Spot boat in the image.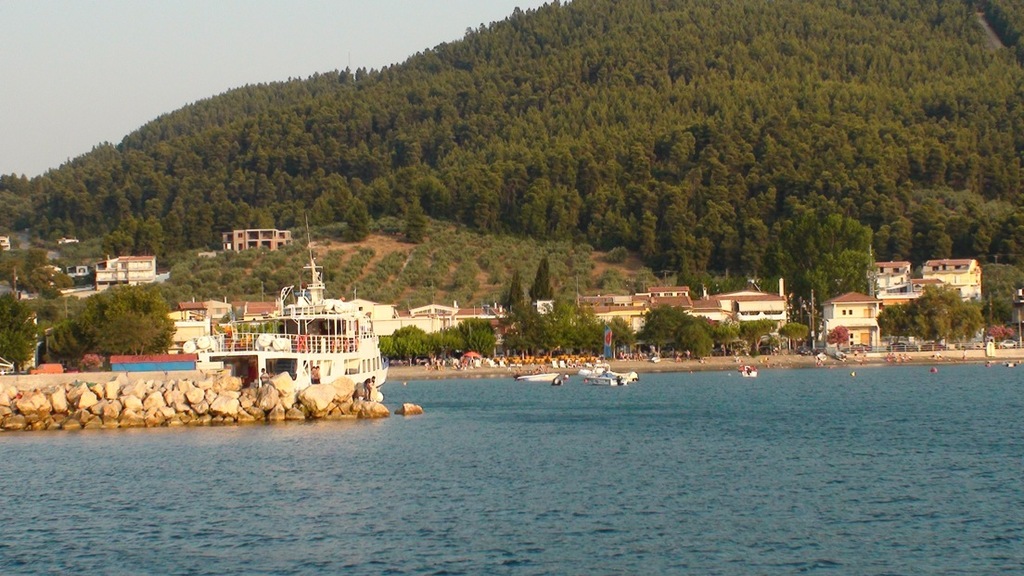
boat found at (left=579, top=365, right=638, bottom=387).
